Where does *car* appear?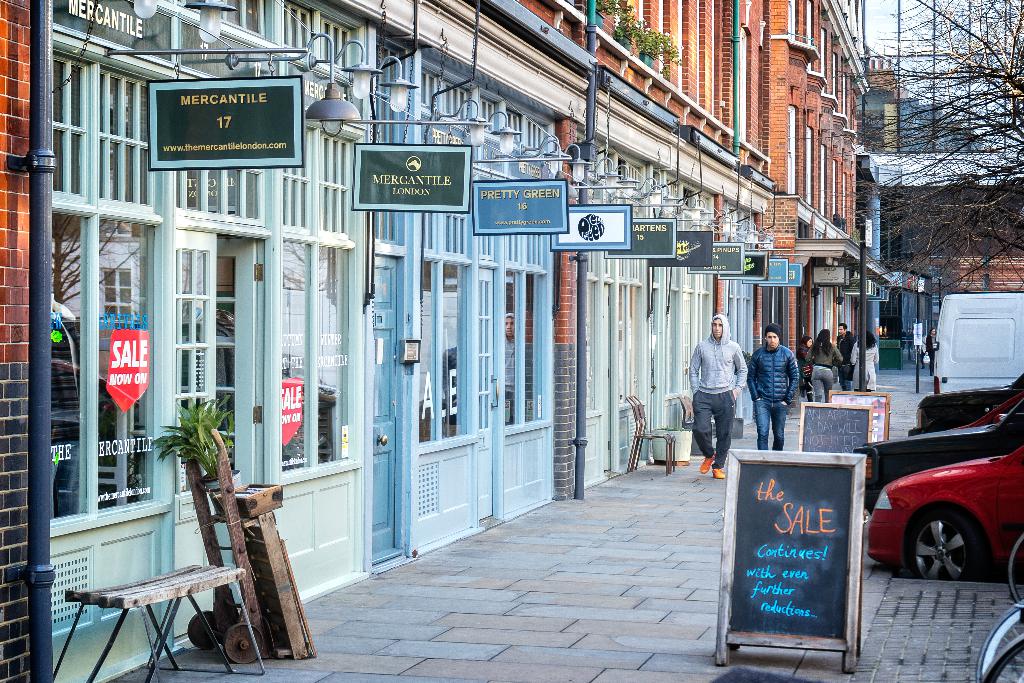
Appears at l=856, t=359, r=1011, b=620.
